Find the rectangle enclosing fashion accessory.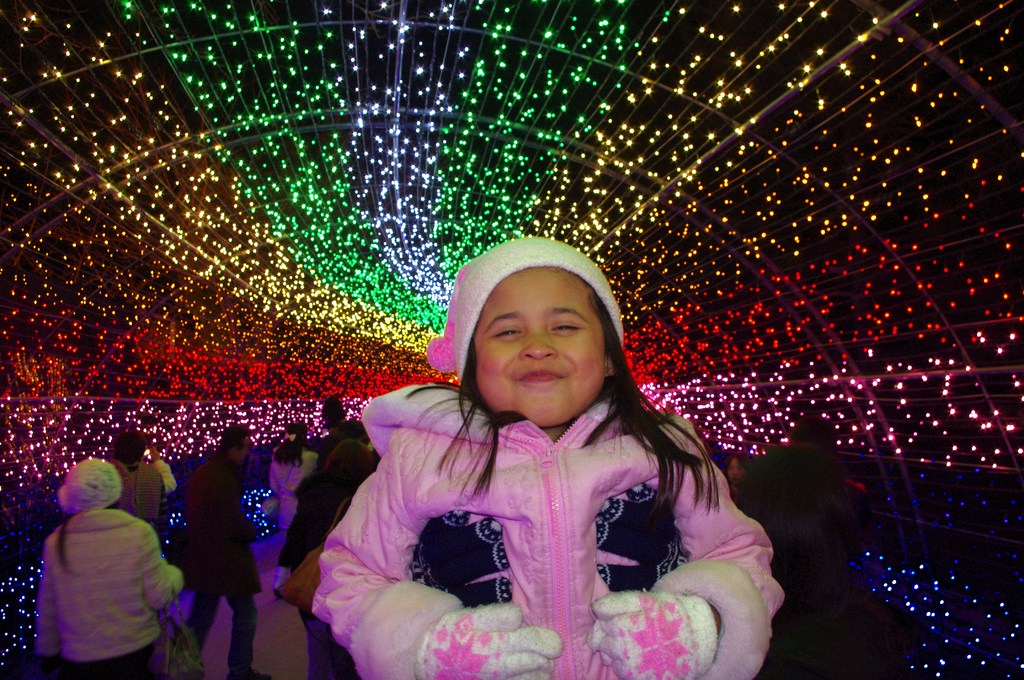
605, 364, 612, 375.
